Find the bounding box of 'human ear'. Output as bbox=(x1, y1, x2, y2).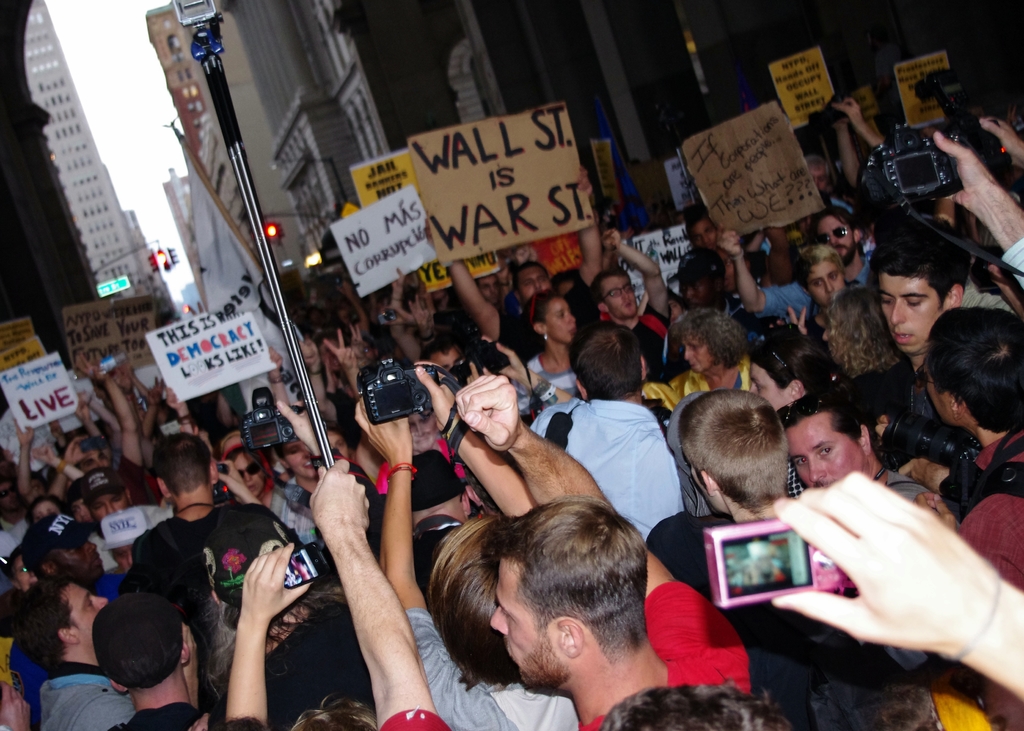
bbox=(596, 303, 610, 314).
